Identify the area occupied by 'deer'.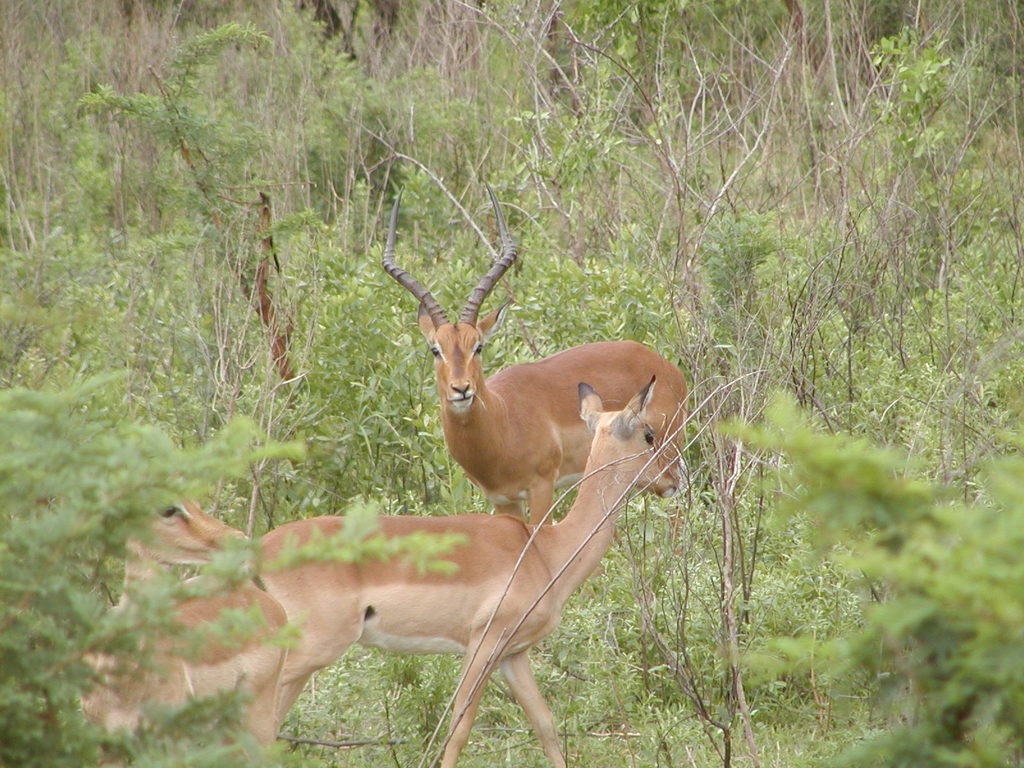
Area: l=256, t=385, r=686, b=767.
